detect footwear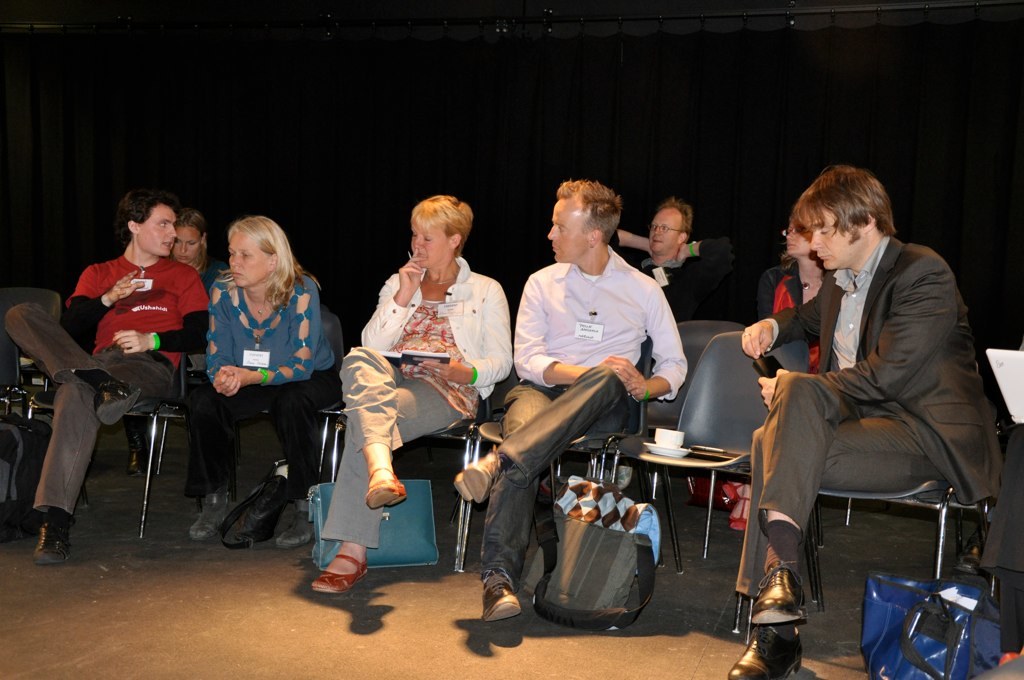
<region>277, 509, 313, 547</region>
